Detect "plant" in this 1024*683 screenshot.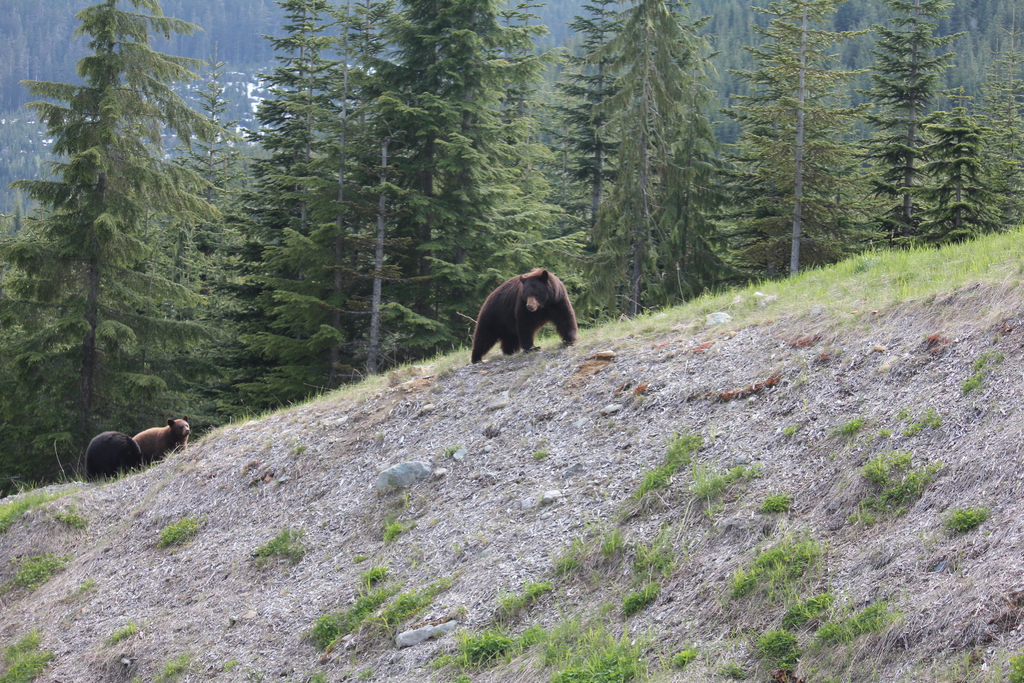
Detection: BBox(623, 424, 715, 516).
